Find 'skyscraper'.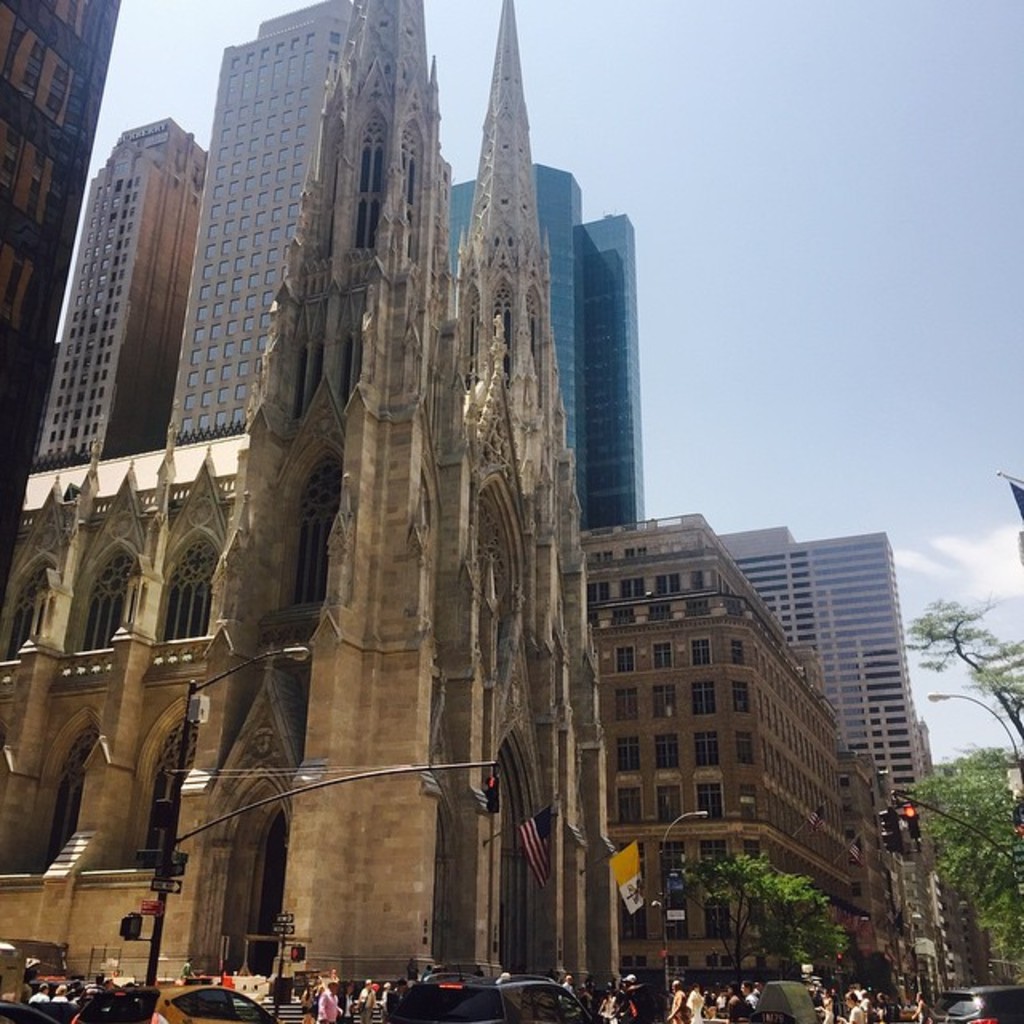
box=[2, 0, 130, 568].
